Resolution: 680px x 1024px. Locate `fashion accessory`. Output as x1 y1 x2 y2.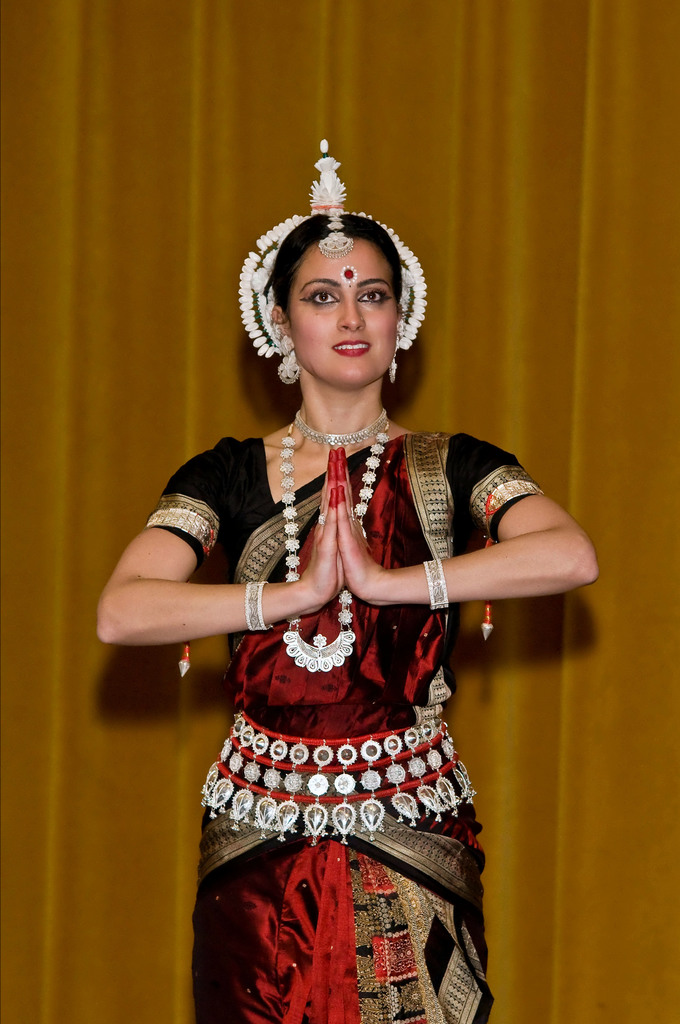
271 332 301 390.
